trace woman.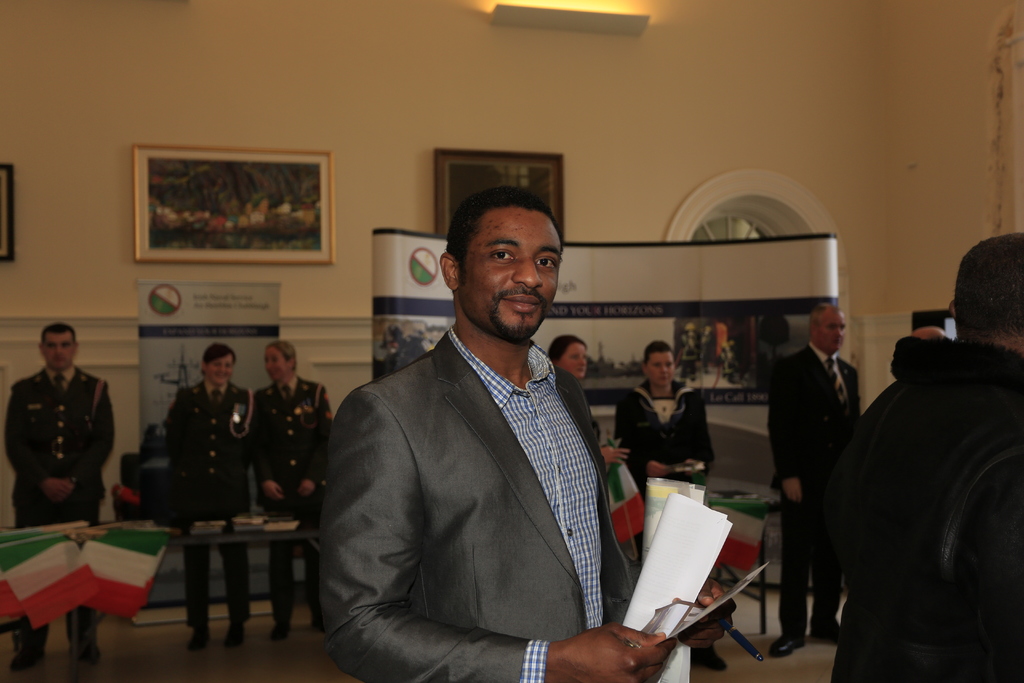
Traced to pyautogui.locateOnScreen(815, 243, 1013, 679).
